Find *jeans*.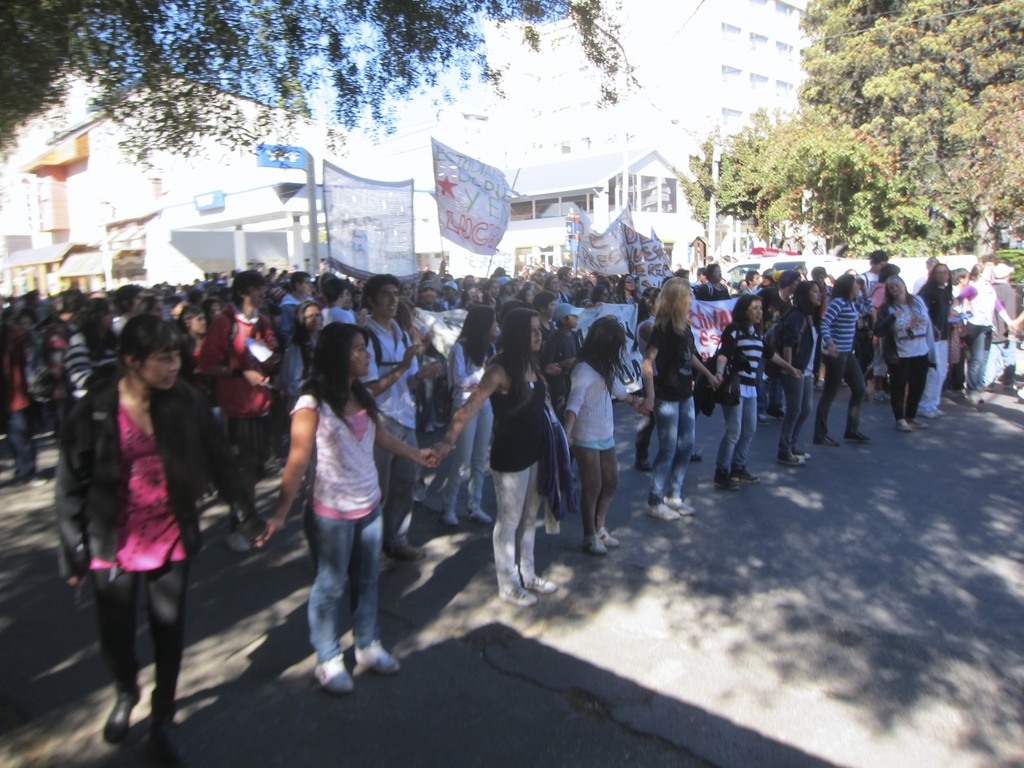
[819,355,867,429].
